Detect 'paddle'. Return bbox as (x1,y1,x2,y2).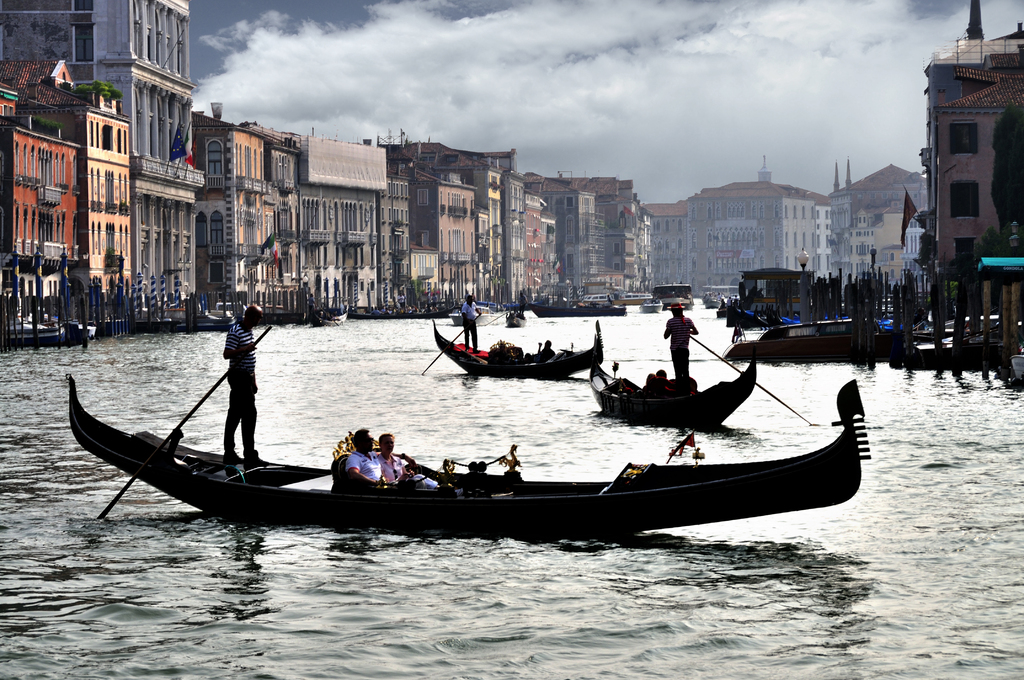
(484,304,525,325).
